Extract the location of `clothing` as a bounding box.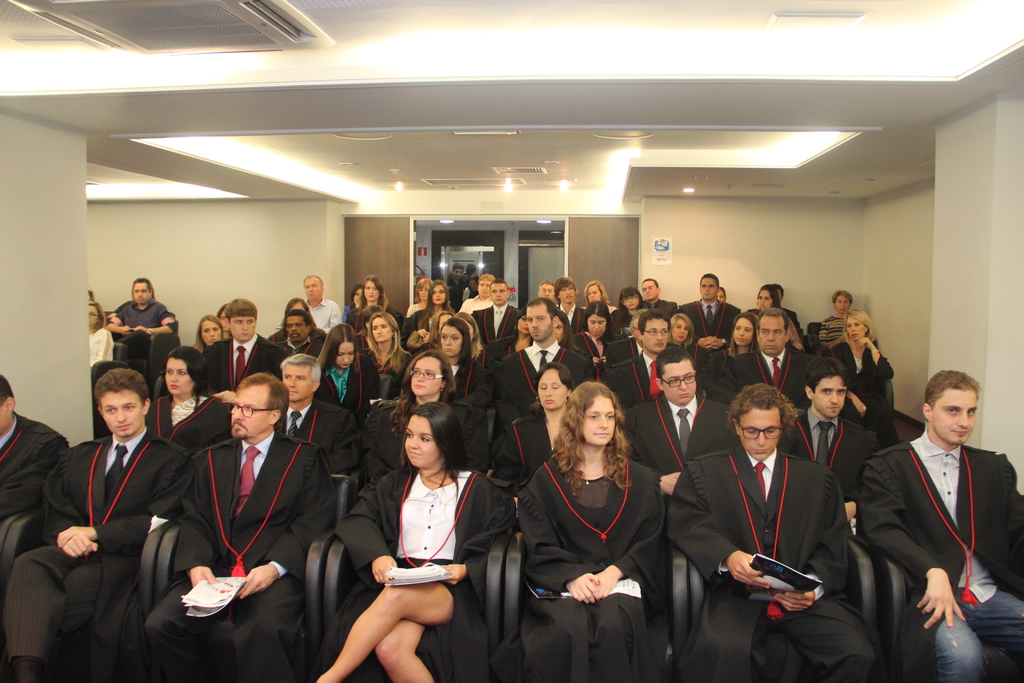
crop(678, 454, 879, 682).
